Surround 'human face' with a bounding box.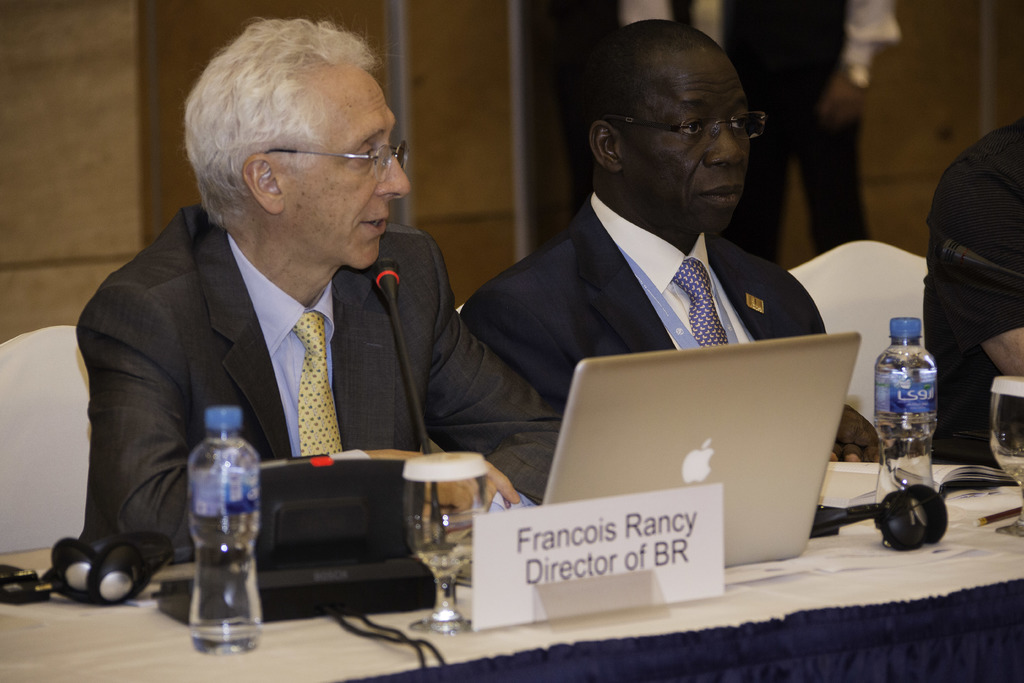
left=620, top=60, right=750, bottom=232.
